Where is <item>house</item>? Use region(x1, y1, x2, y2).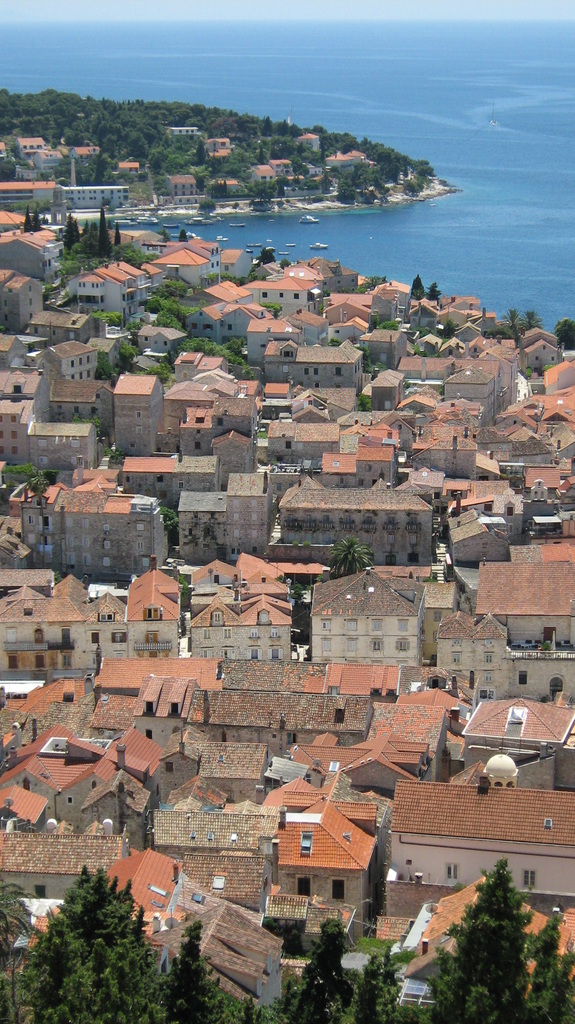
region(429, 601, 574, 706).
